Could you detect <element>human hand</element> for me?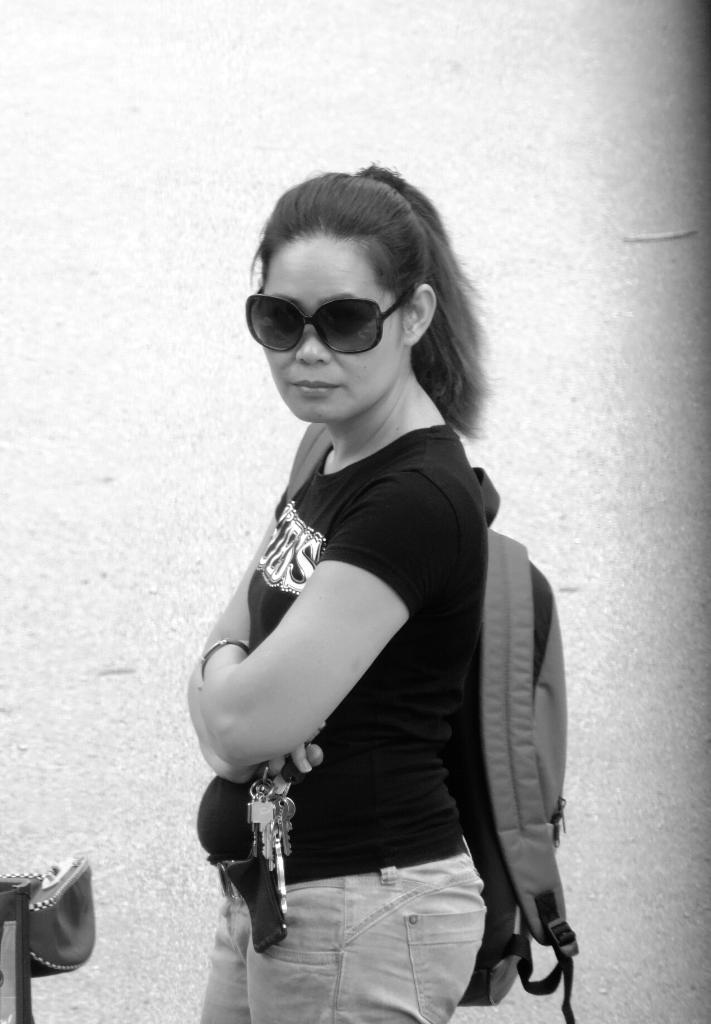
Detection result: (233, 726, 323, 780).
